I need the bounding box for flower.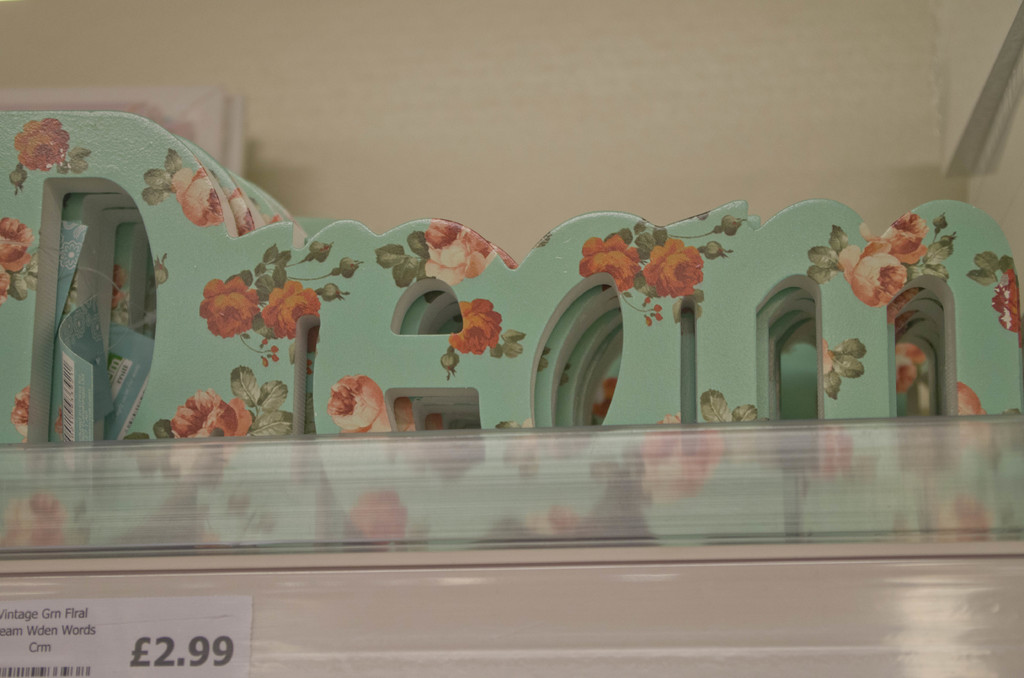
Here it is: <bbox>171, 389, 250, 439</bbox>.
